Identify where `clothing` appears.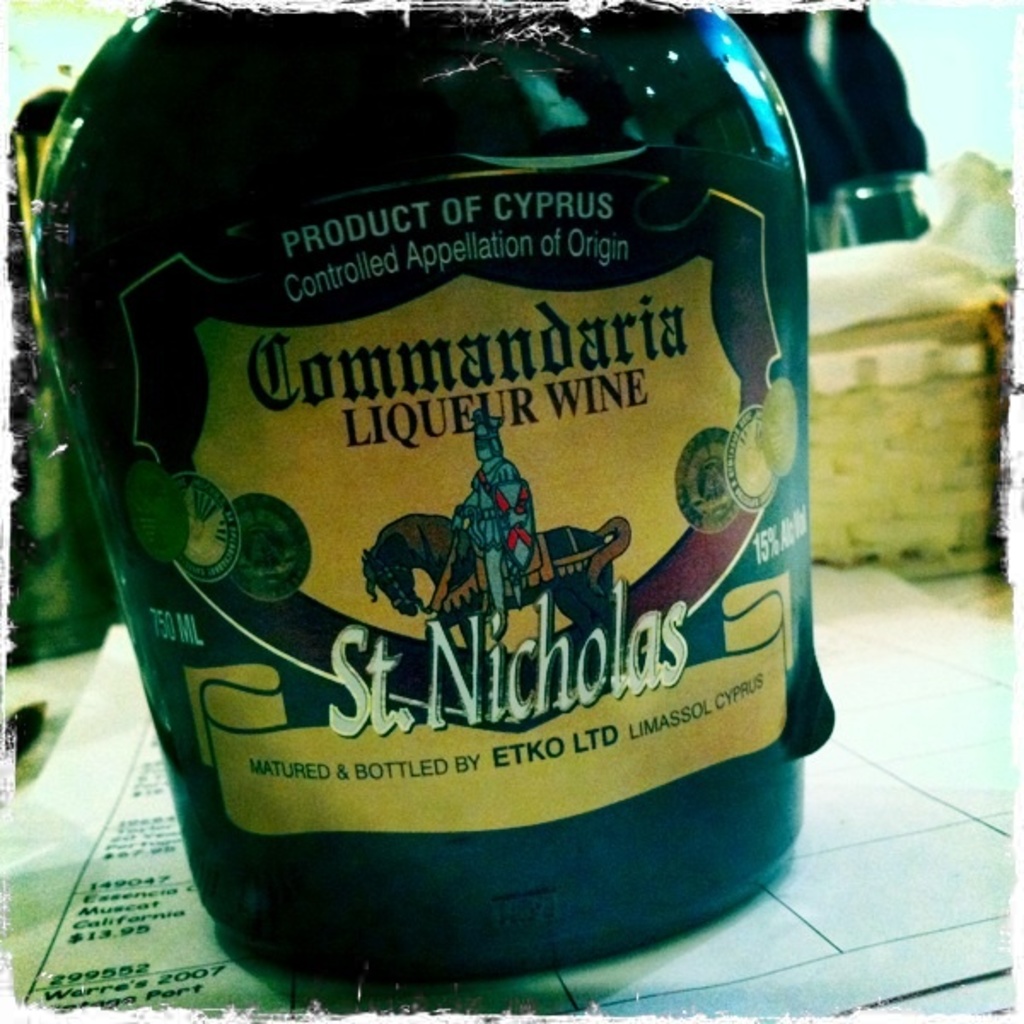
Appears at <box>457,456,532,573</box>.
